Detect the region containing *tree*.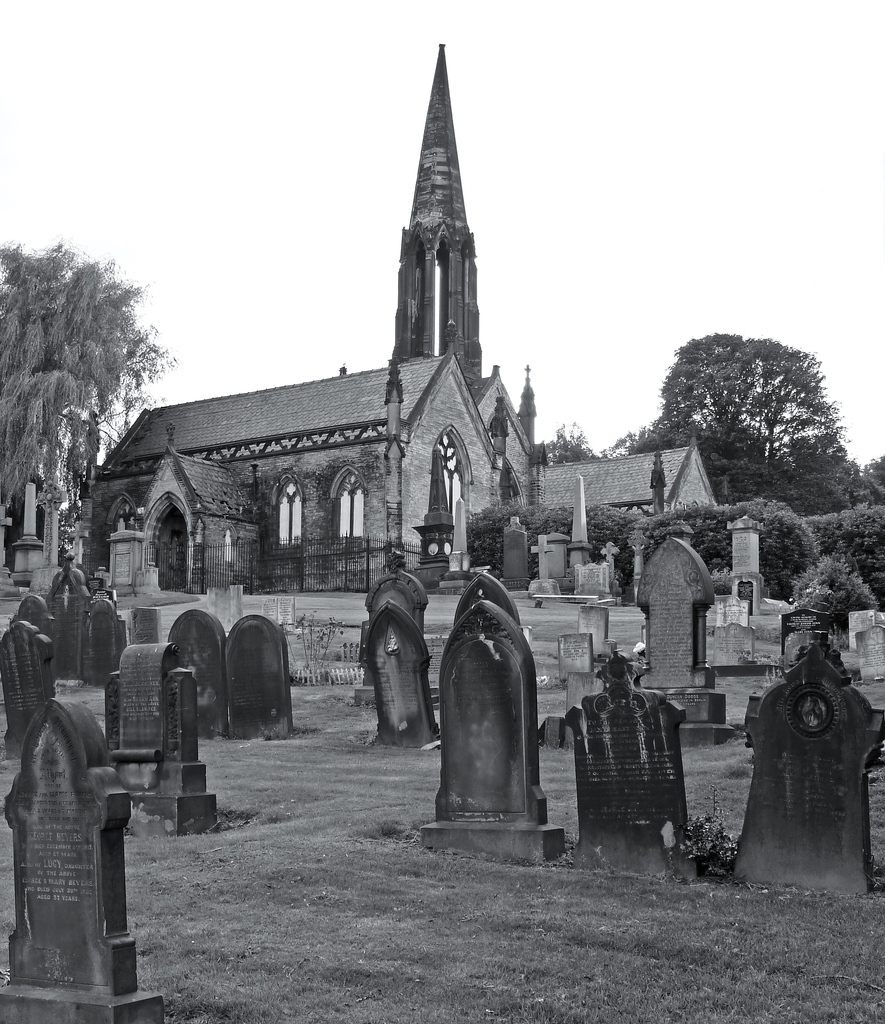
x1=605, y1=431, x2=640, y2=460.
